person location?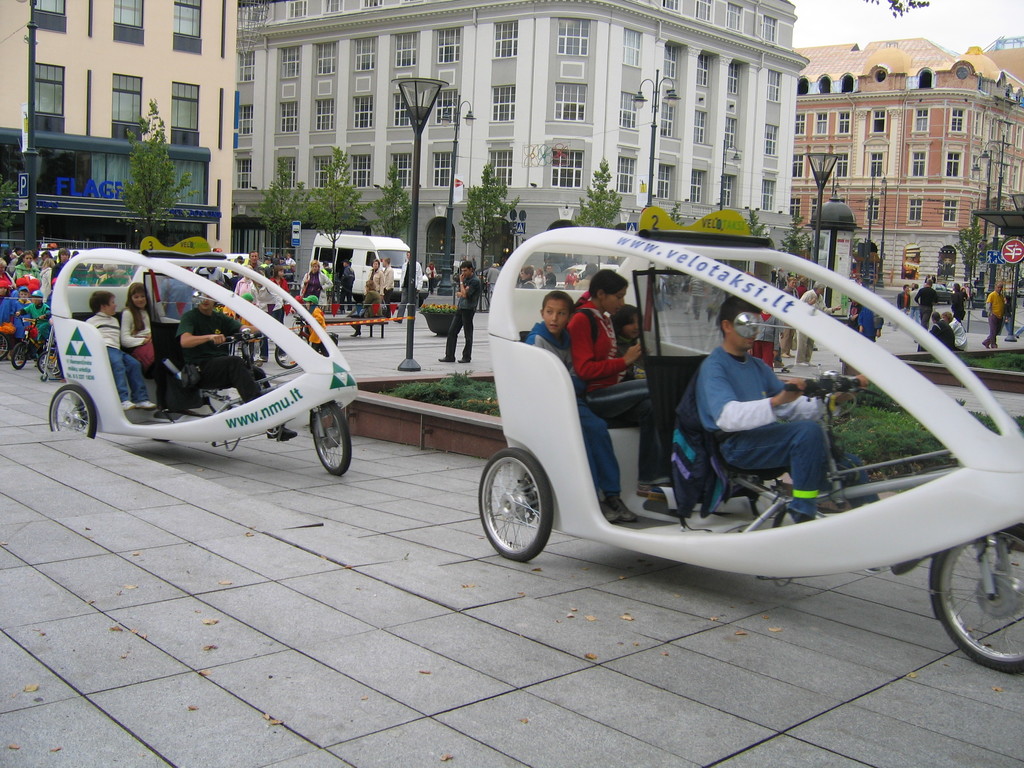
region(952, 280, 970, 326)
